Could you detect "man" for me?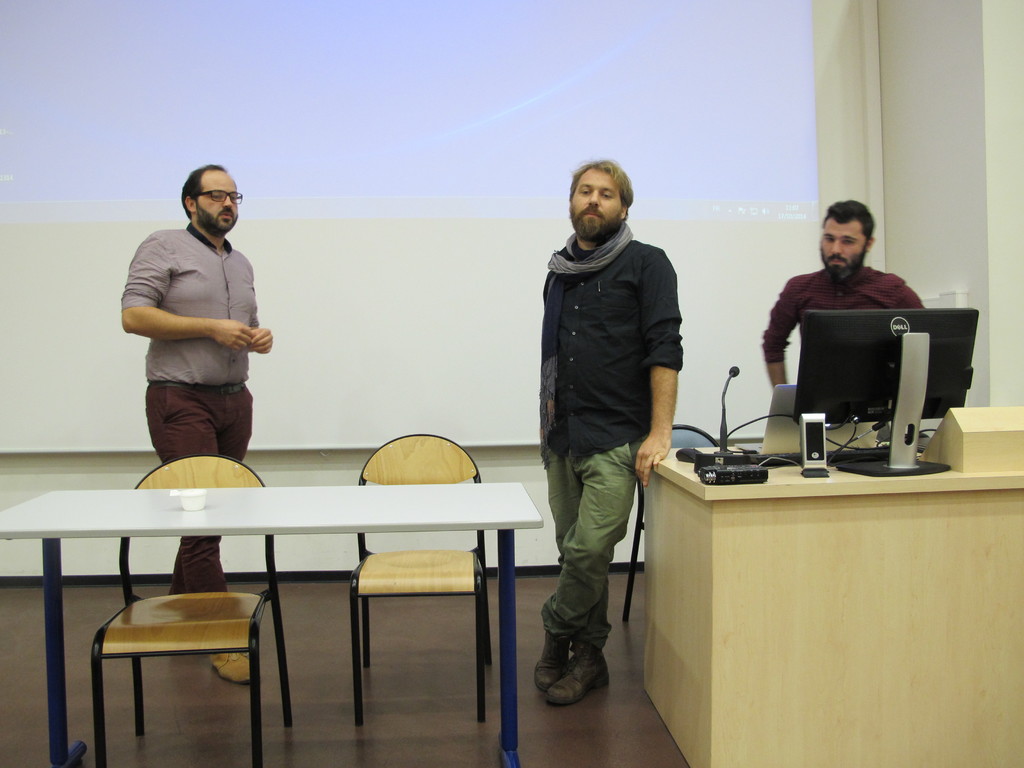
Detection result: x1=541 y1=157 x2=701 y2=710.
